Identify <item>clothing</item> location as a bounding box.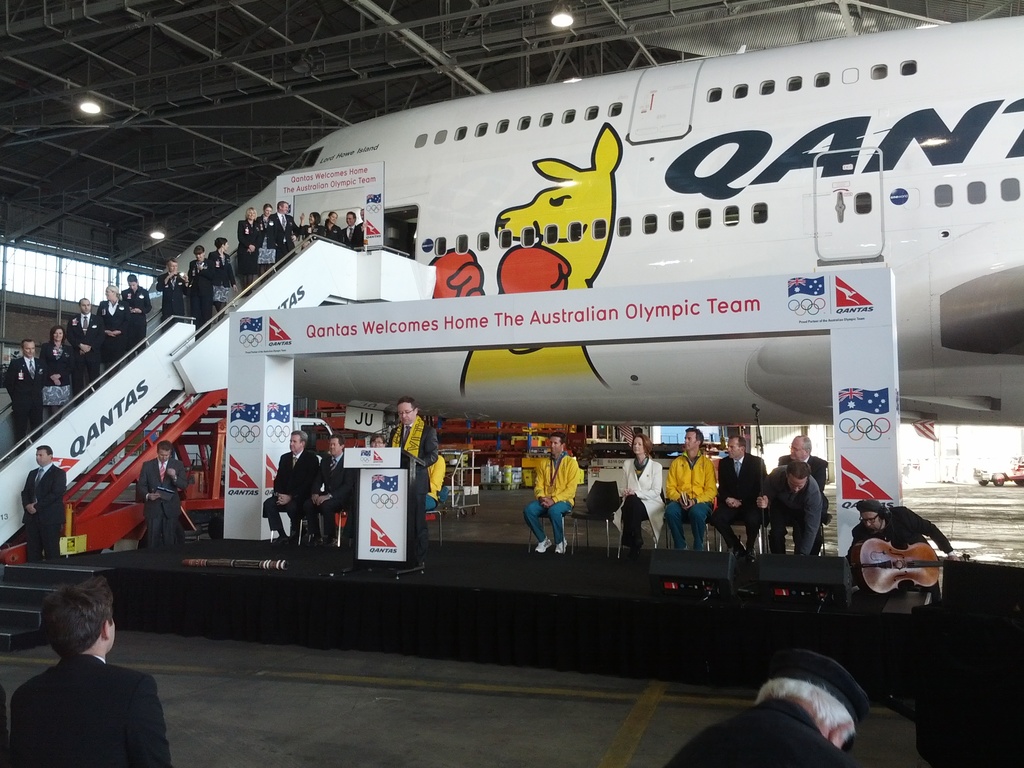
{"left": 42, "top": 337, "right": 69, "bottom": 406}.
